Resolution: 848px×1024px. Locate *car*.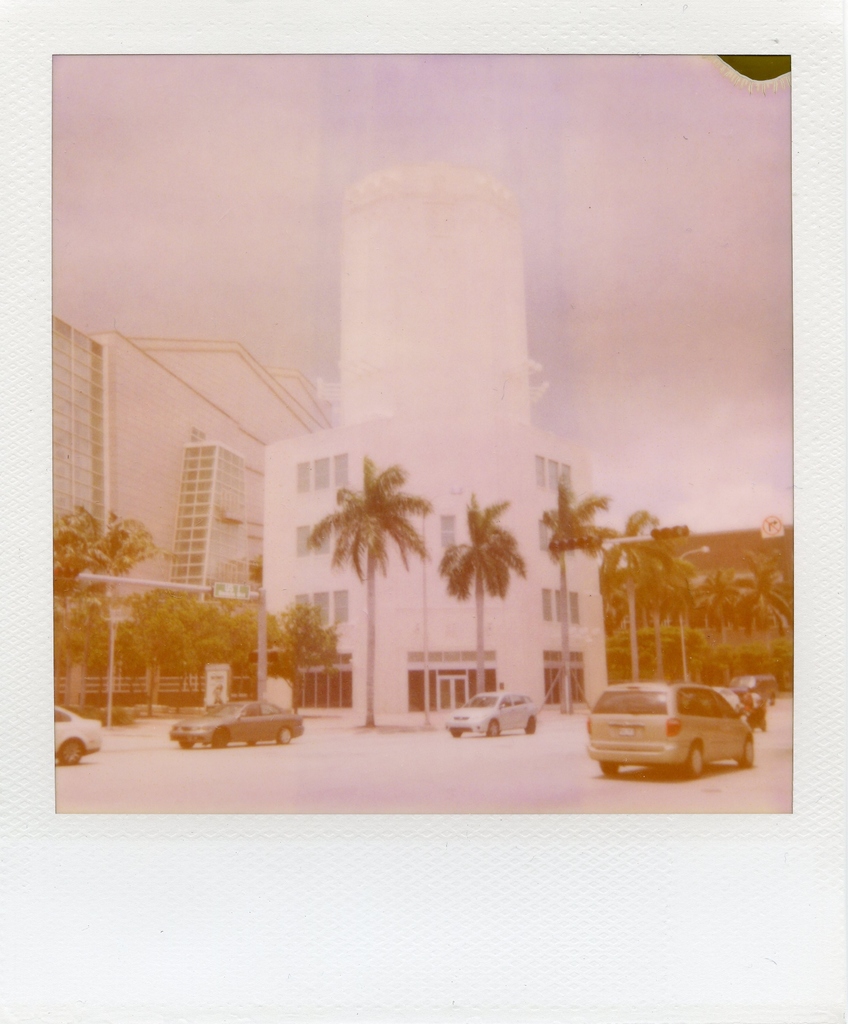
{"x1": 731, "y1": 676, "x2": 777, "y2": 705}.
